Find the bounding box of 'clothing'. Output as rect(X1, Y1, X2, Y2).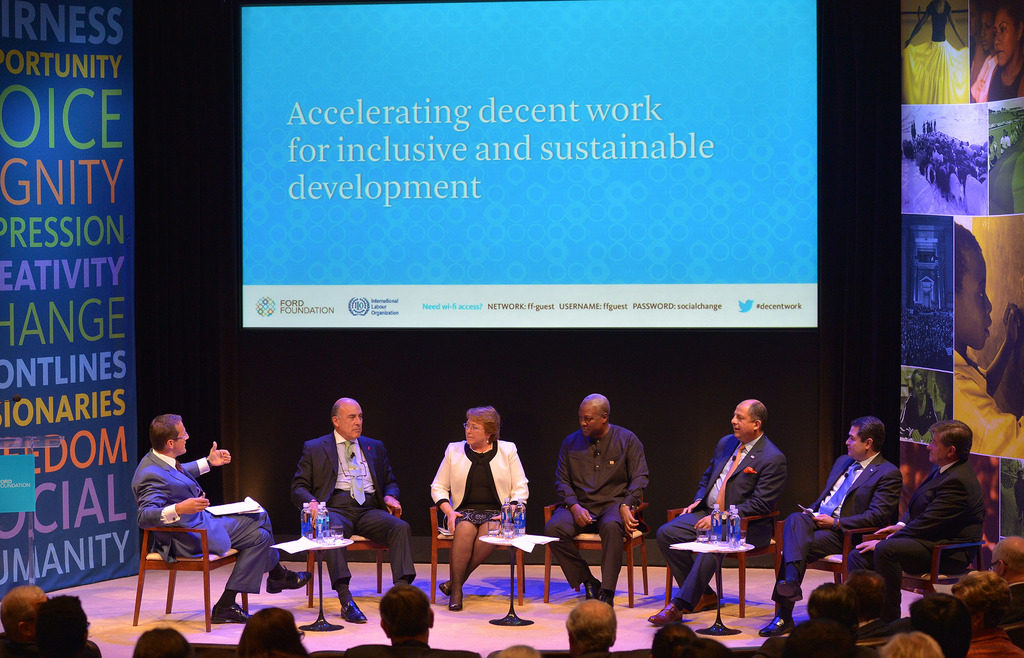
rect(988, 68, 1022, 102).
